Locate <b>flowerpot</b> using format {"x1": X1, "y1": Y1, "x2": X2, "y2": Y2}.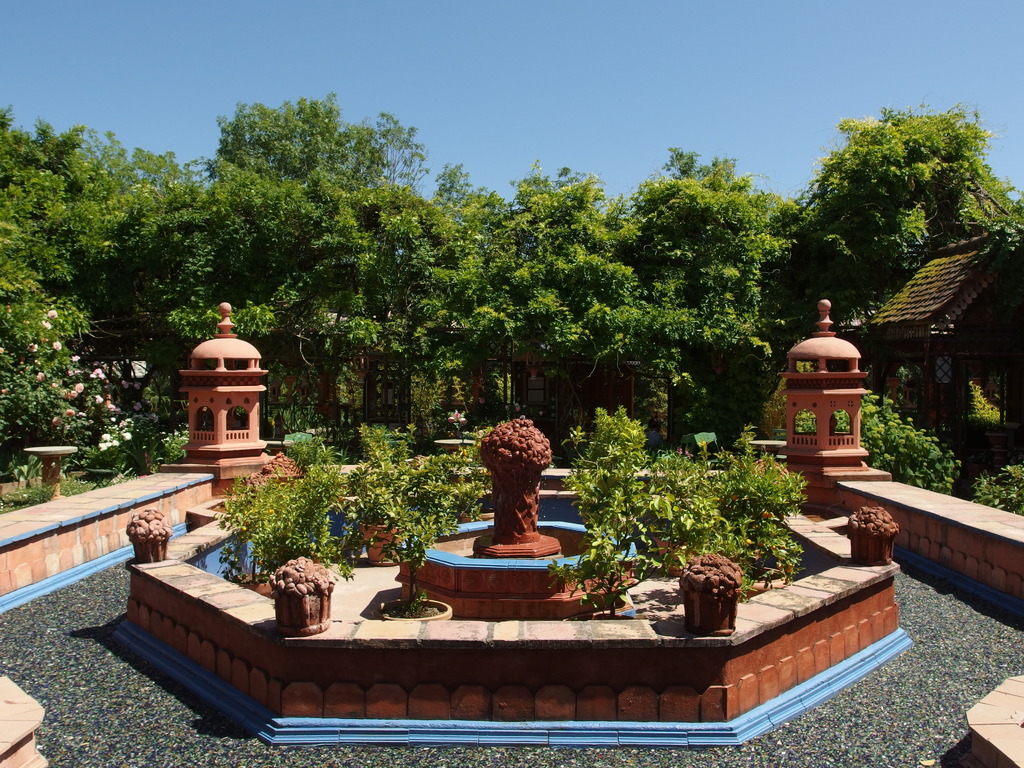
{"x1": 226, "y1": 564, "x2": 269, "y2": 599}.
